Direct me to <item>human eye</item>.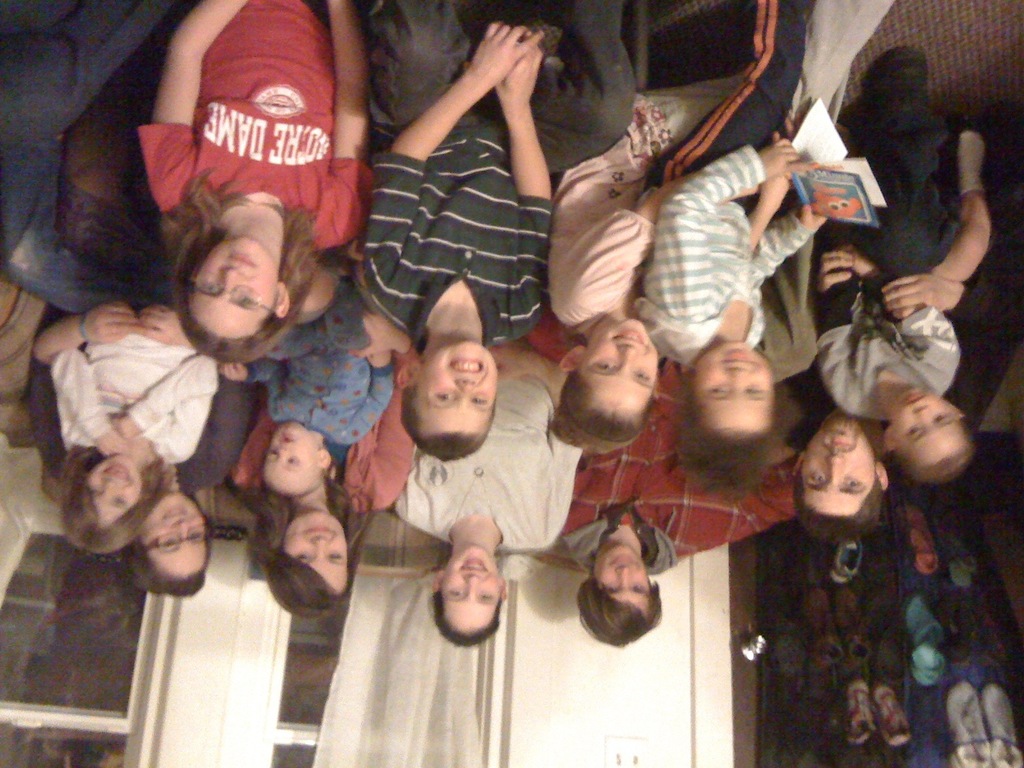
Direction: box(237, 296, 260, 311).
